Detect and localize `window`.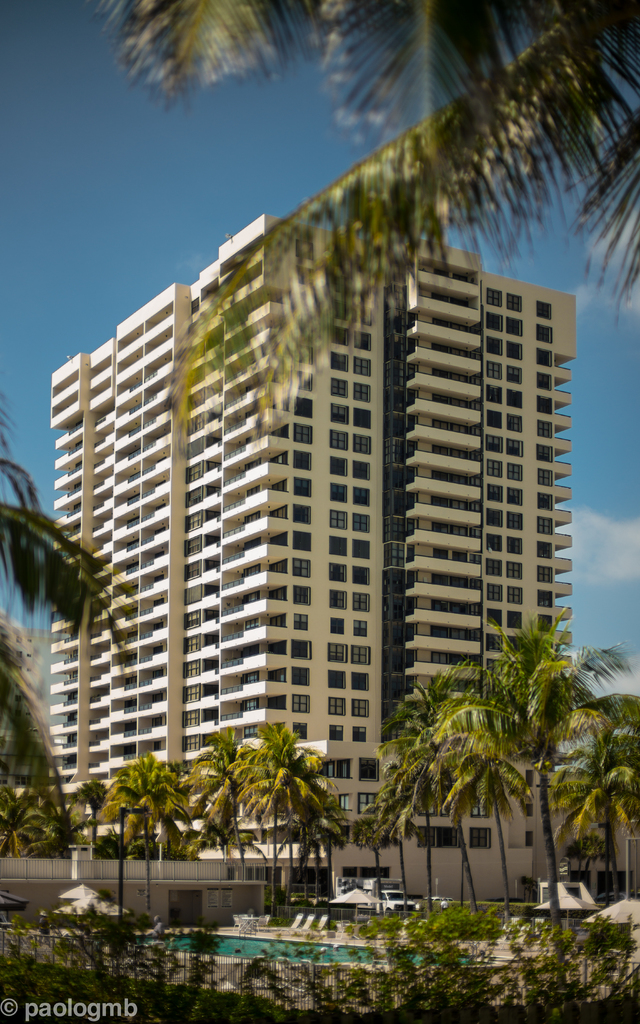
Localized at [left=509, top=442, right=521, bottom=456].
